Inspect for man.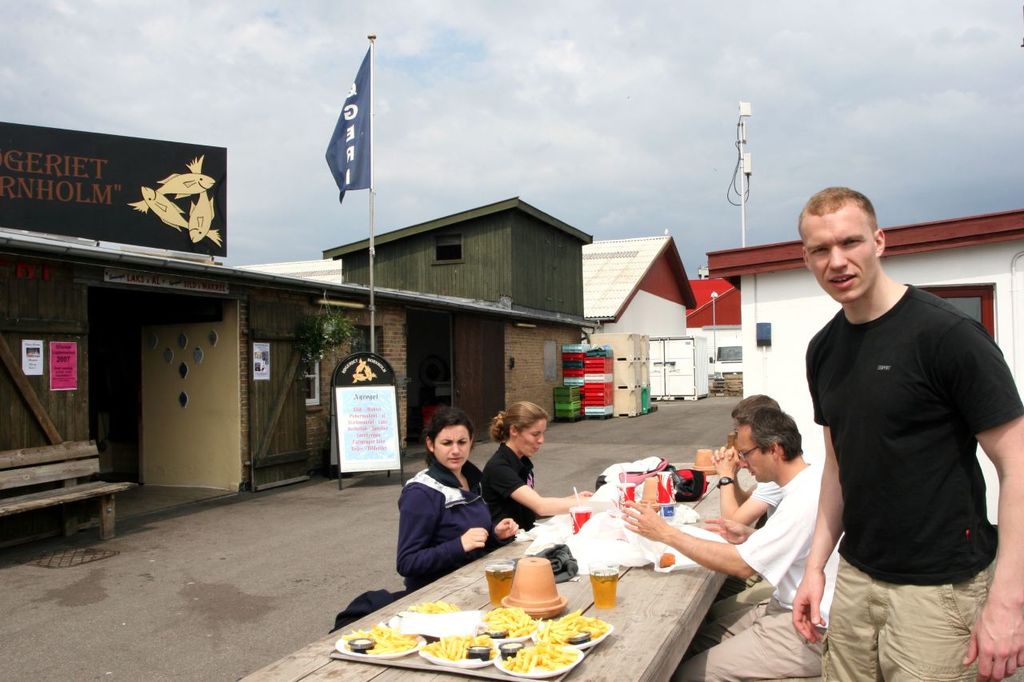
Inspection: <region>790, 148, 1009, 681</region>.
